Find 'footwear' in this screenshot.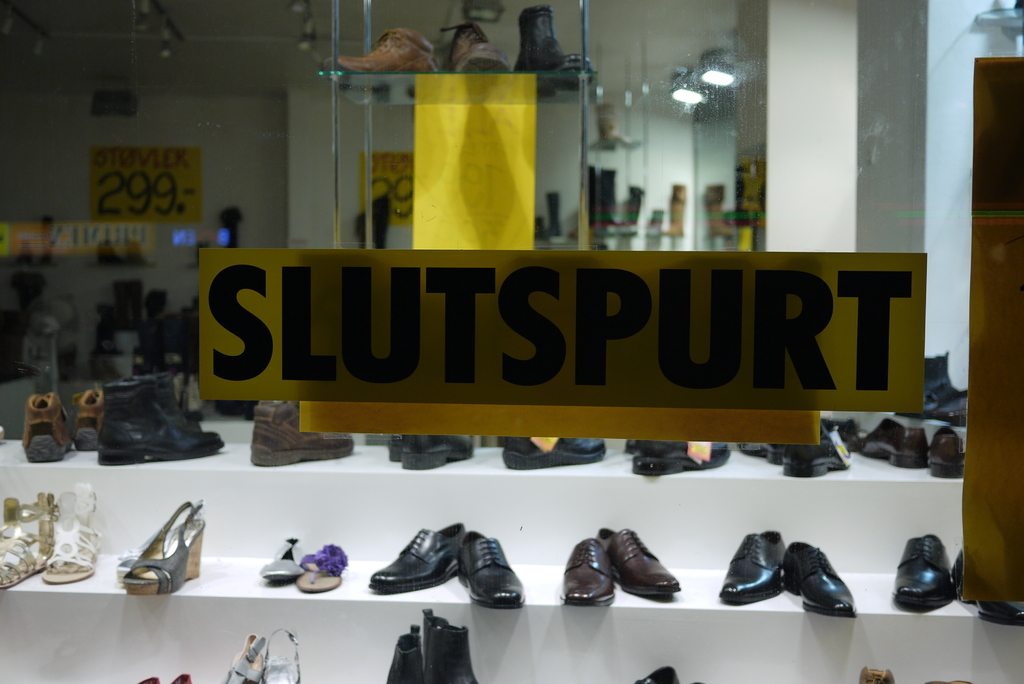
The bounding box for 'footwear' is 929:681:972:683.
